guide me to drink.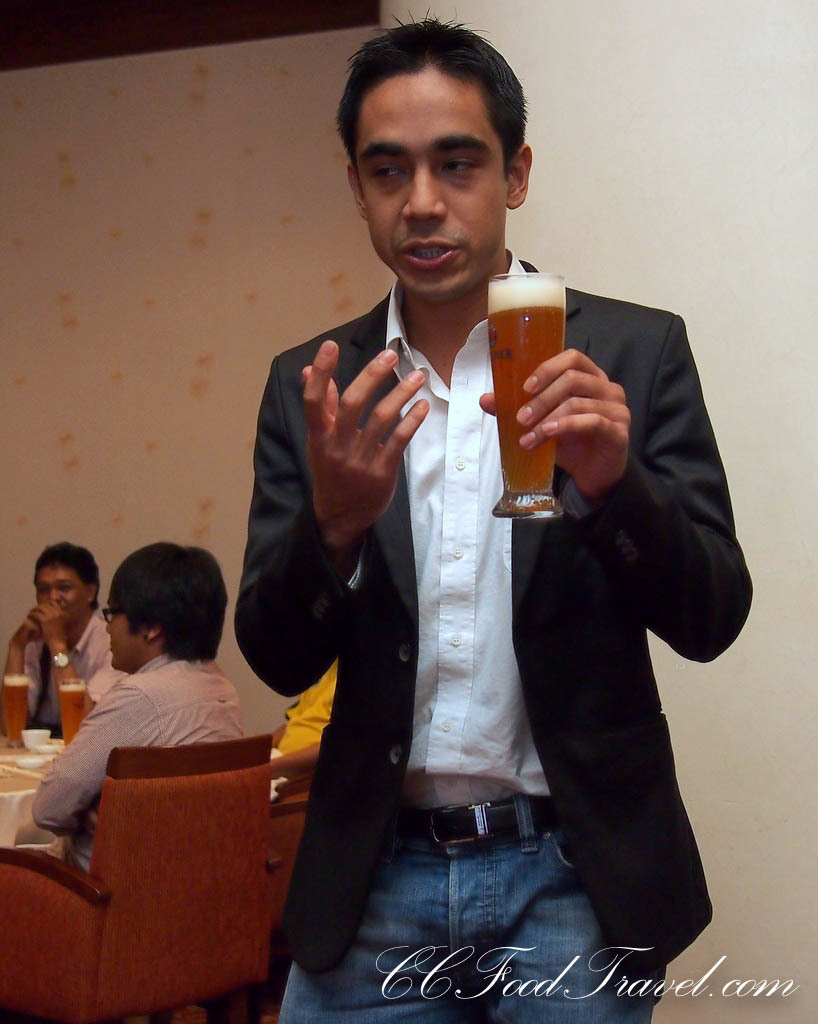
Guidance: x1=54 y1=689 x2=86 y2=749.
